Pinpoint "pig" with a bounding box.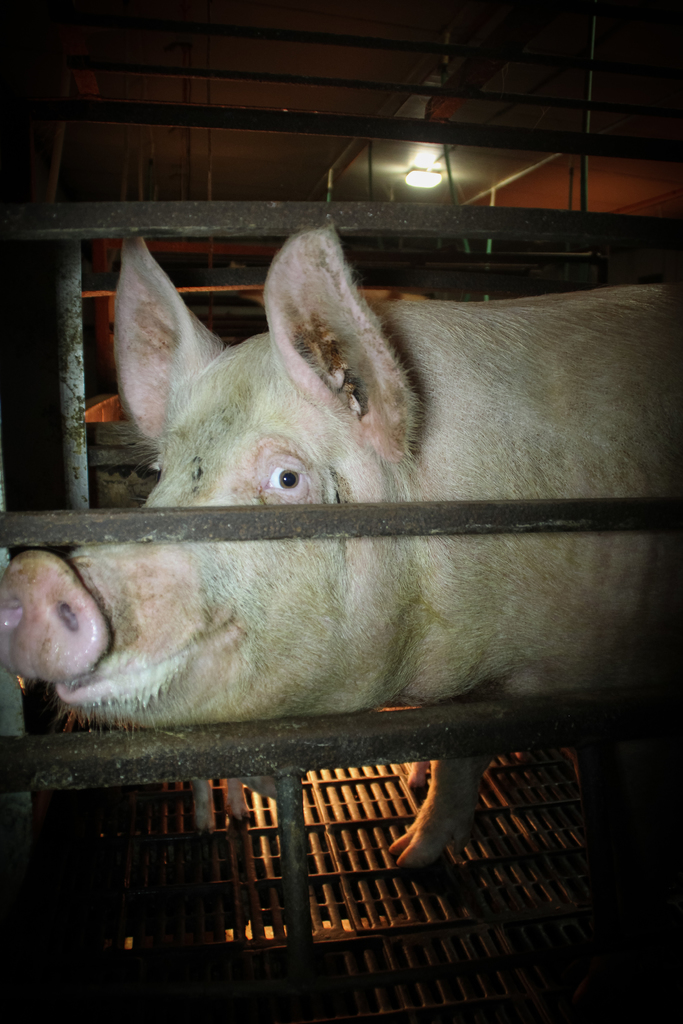
[left=0, top=220, right=682, bottom=868].
